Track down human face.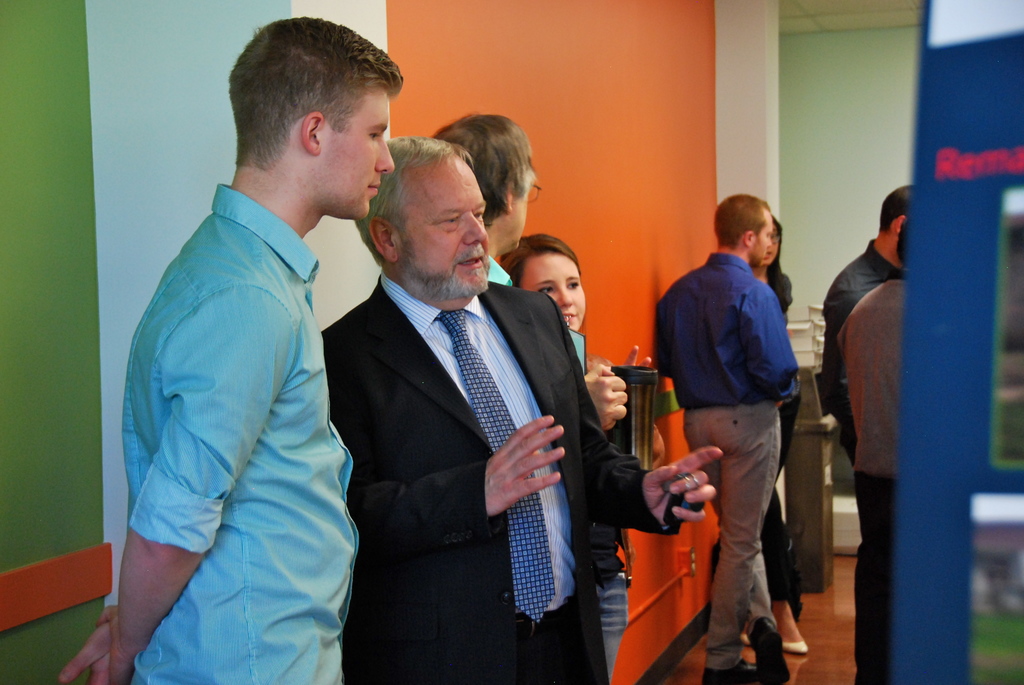
Tracked to l=319, t=92, r=399, b=222.
